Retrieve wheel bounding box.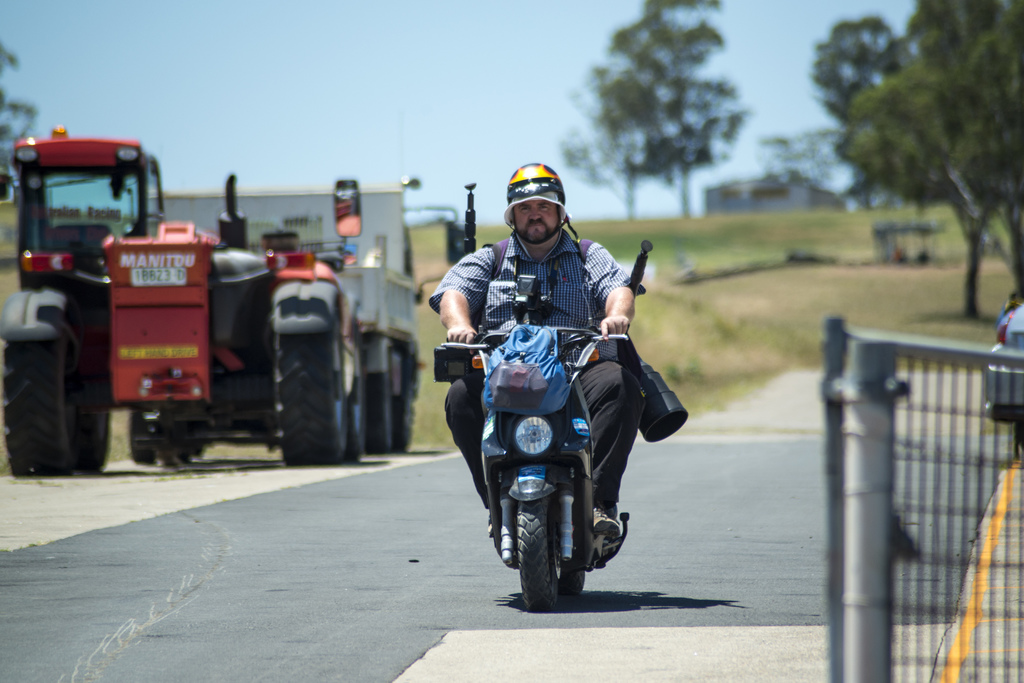
Bounding box: detection(343, 373, 362, 463).
